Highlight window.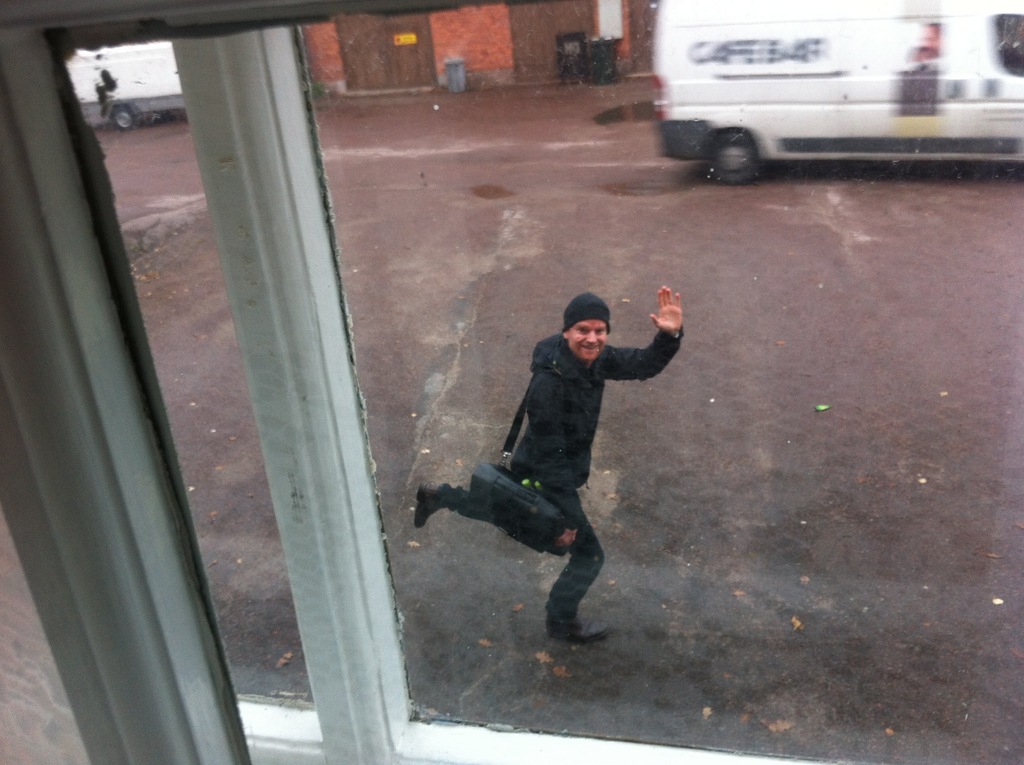
Highlighted region: [0,0,1023,764].
